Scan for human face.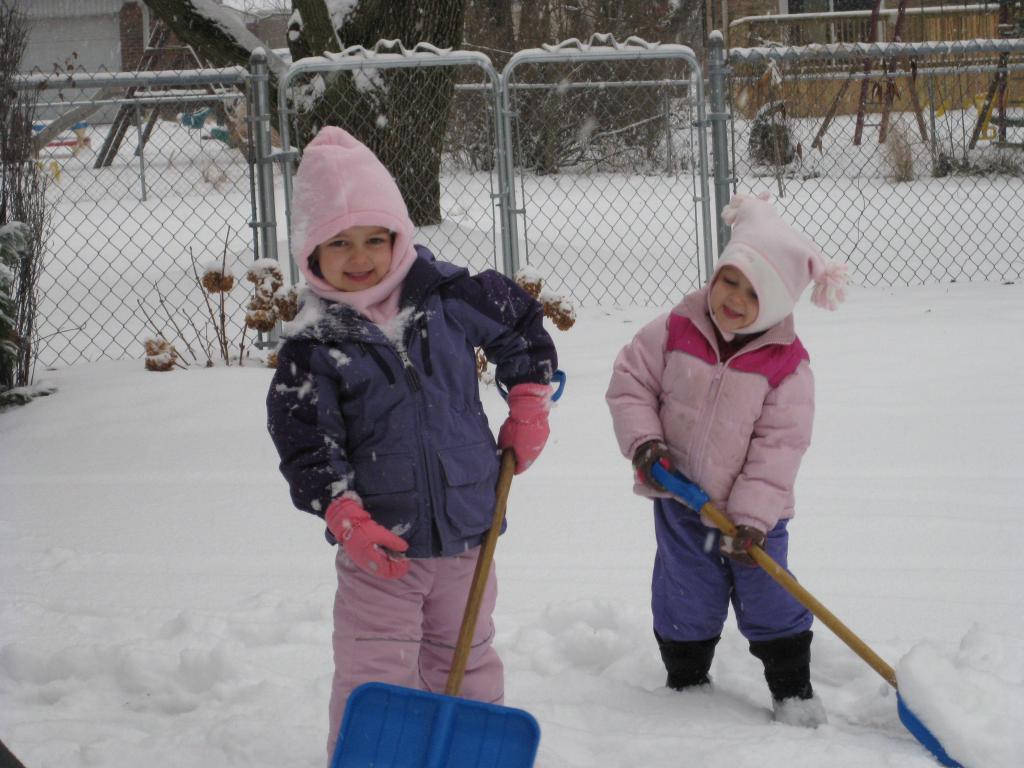
Scan result: <box>713,271,760,331</box>.
